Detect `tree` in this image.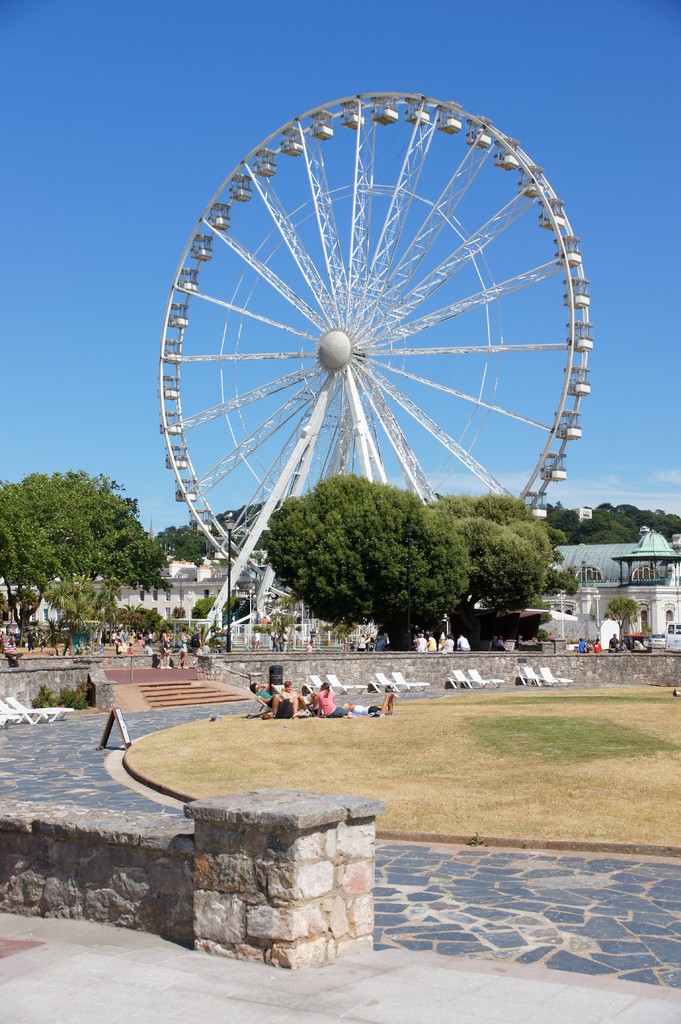
Detection: <region>116, 600, 170, 640</region>.
